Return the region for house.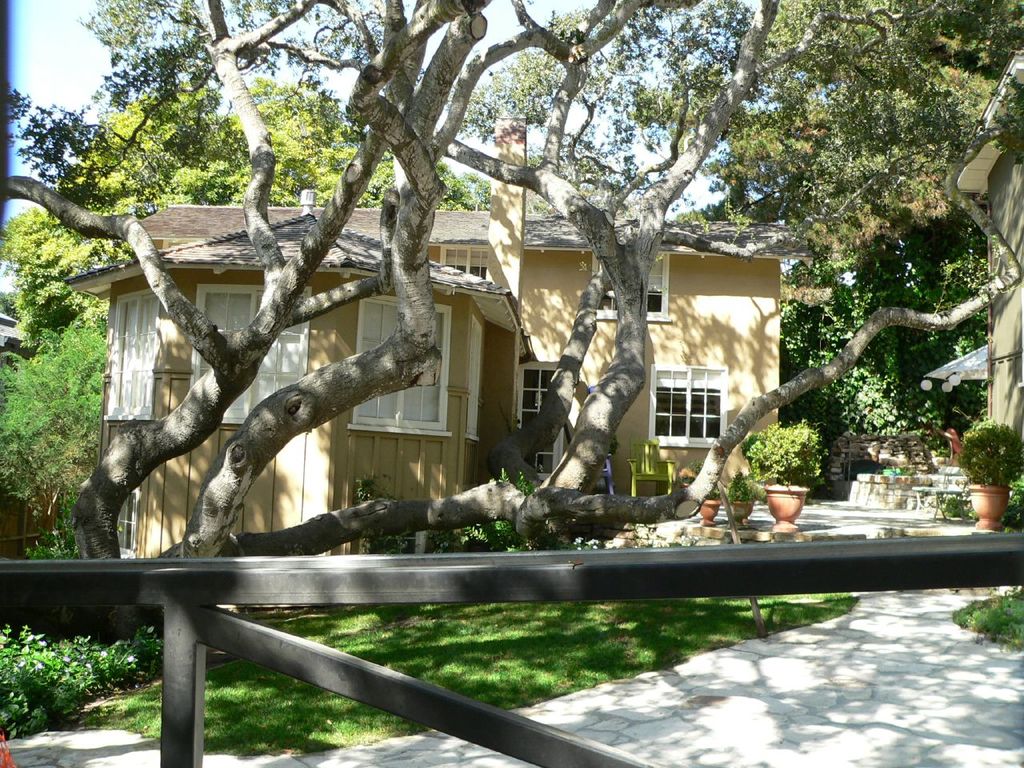
{"left": 63, "top": 222, "right": 814, "bottom": 562}.
